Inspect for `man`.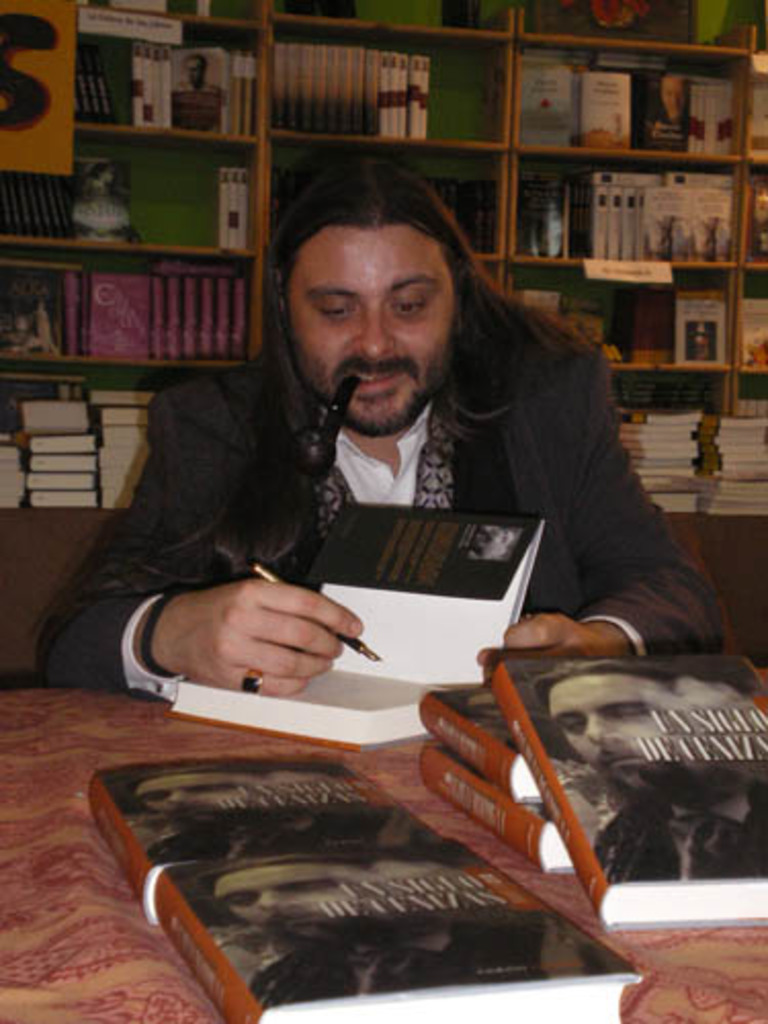
Inspection: {"left": 53, "top": 133, "right": 705, "bottom": 721}.
